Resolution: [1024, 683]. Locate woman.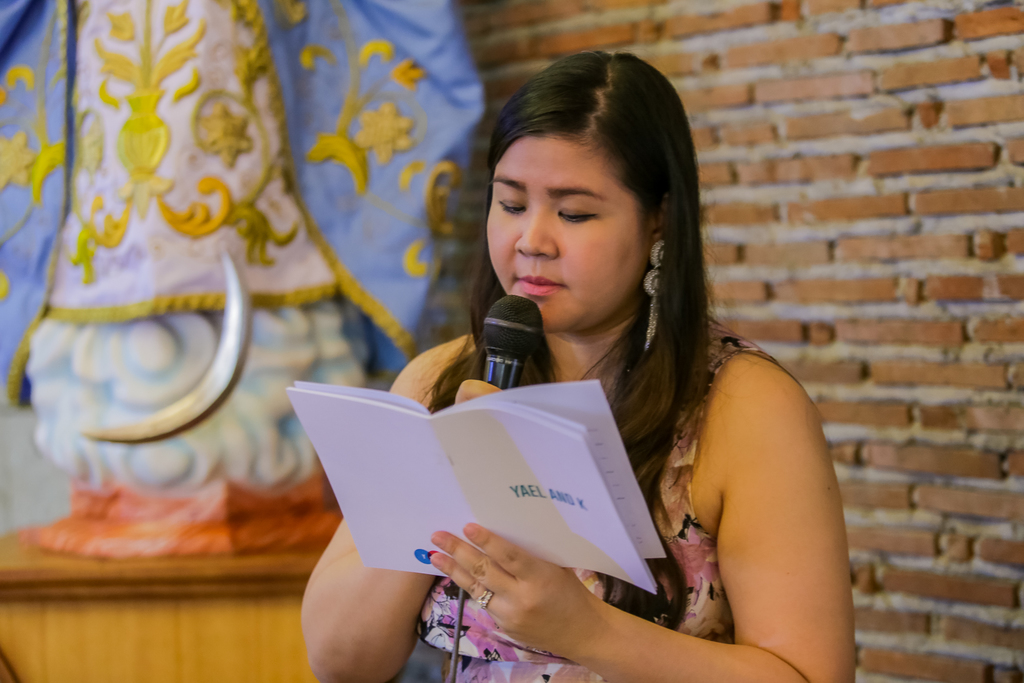
[346, 63, 836, 682].
